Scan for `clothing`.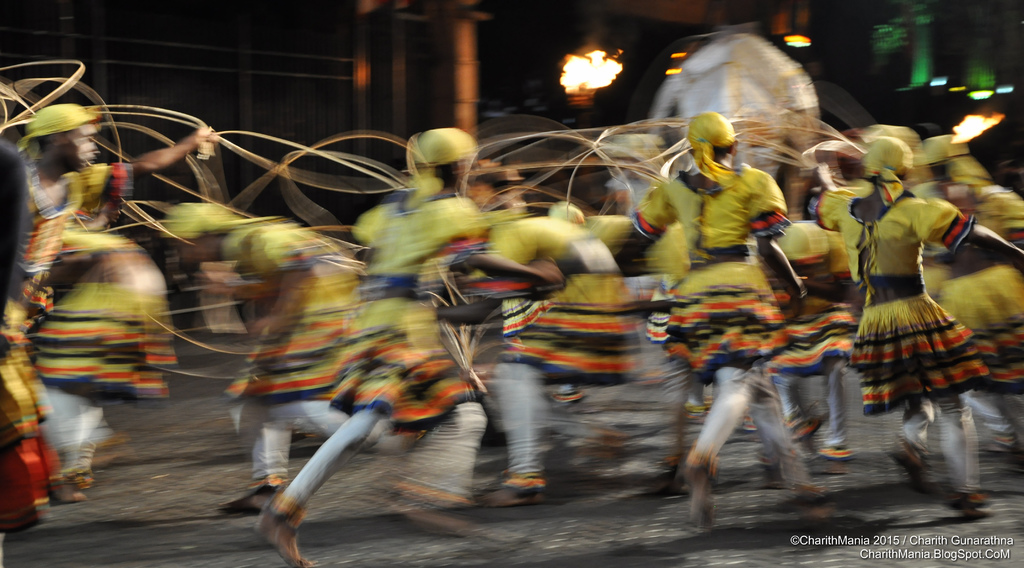
Scan result: Rect(343, 184, 490, 425).
